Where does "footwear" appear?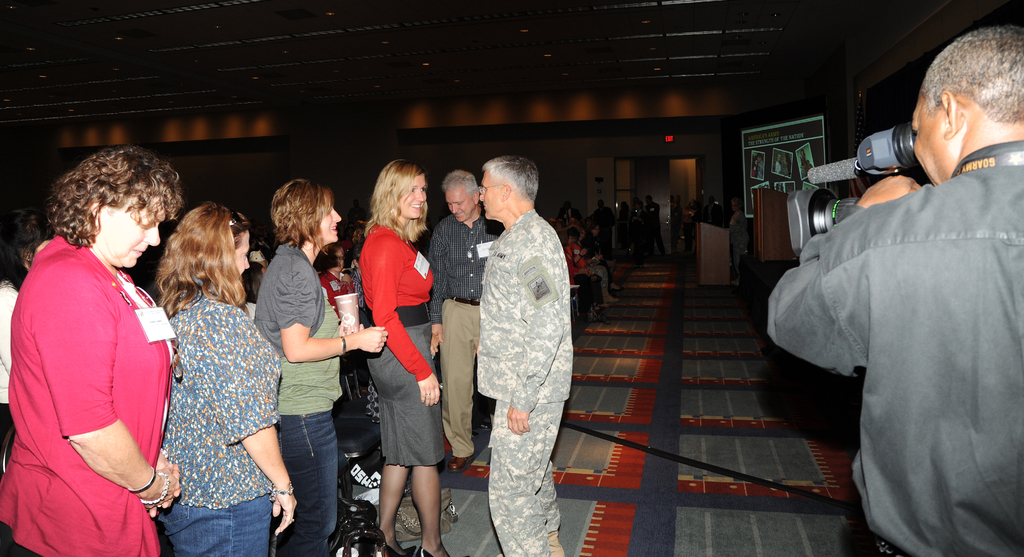
Appears at 497:553:502:556.
